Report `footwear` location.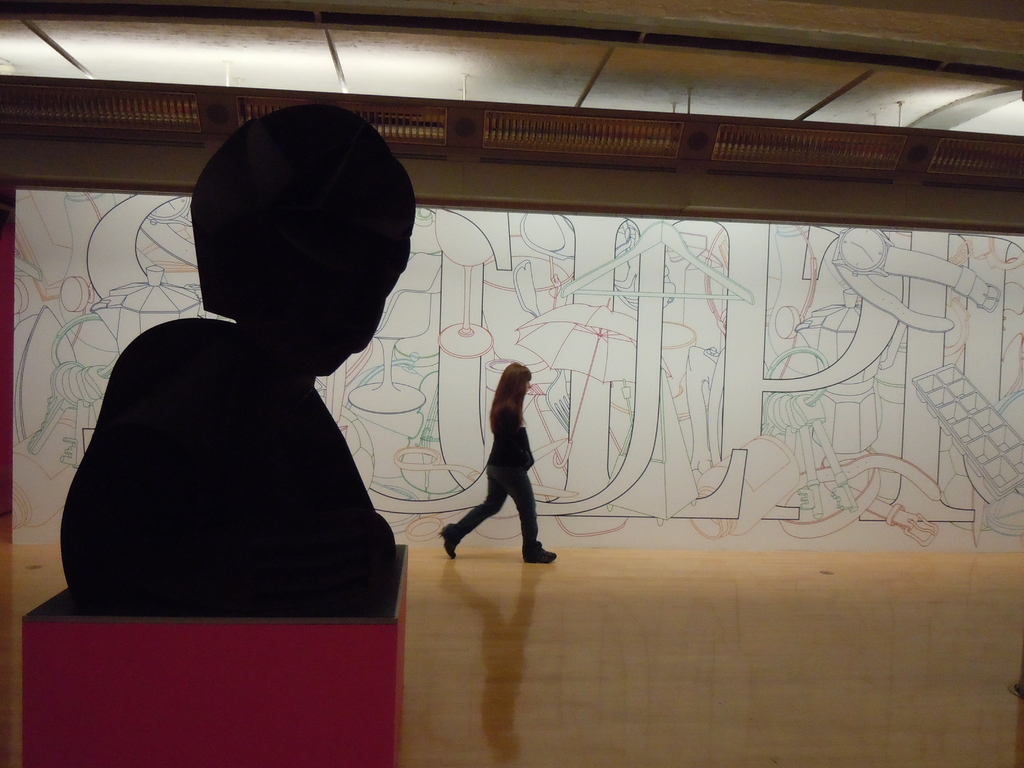
Report: crop(525, 545, 556, 563).
